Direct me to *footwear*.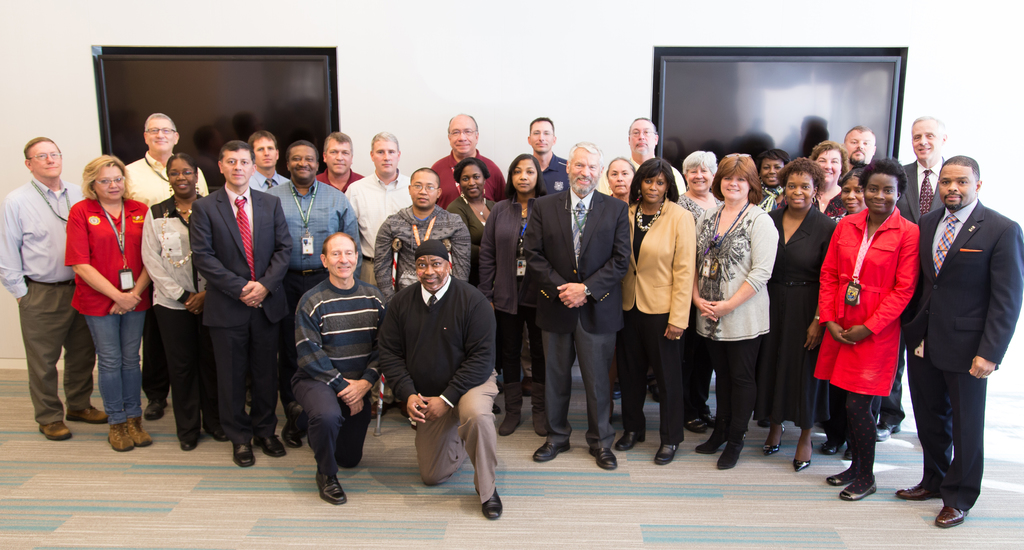
Direction: l=180, t=430, r=200, b=449.
